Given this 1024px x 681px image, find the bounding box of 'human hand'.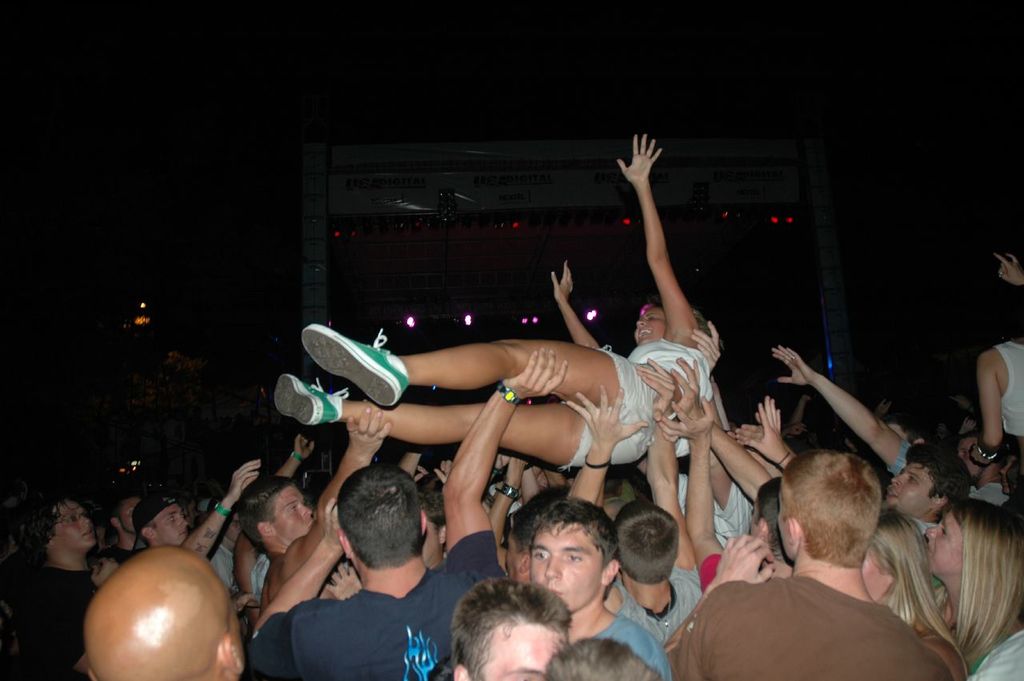
961,450,986,486.
